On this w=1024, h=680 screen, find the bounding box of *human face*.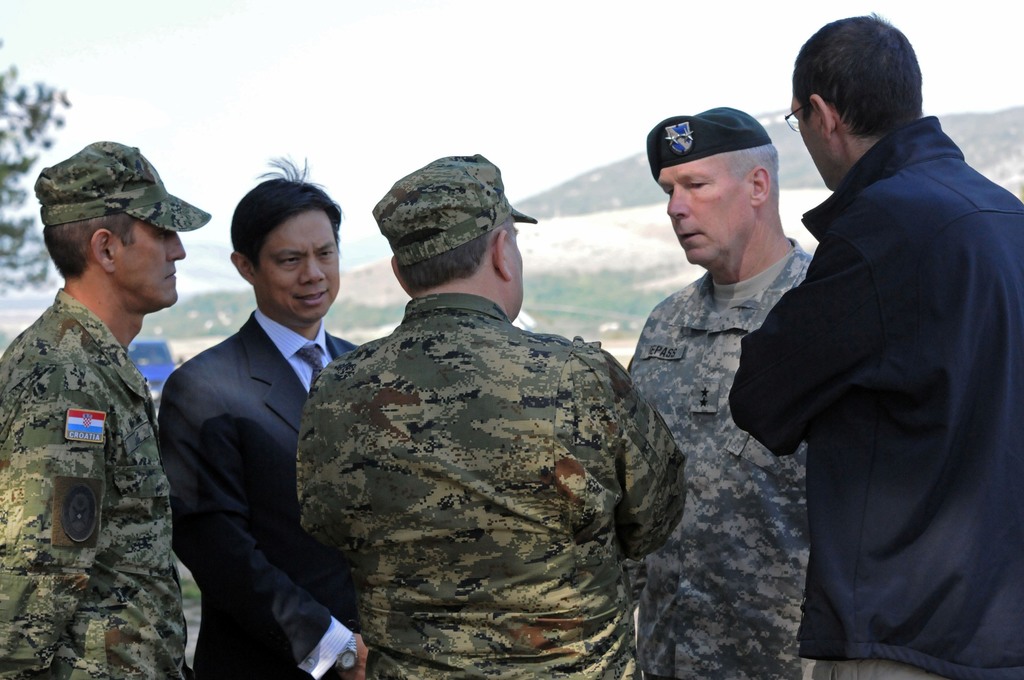
Bounding box: bbox=(118, 219, 186, 306).
